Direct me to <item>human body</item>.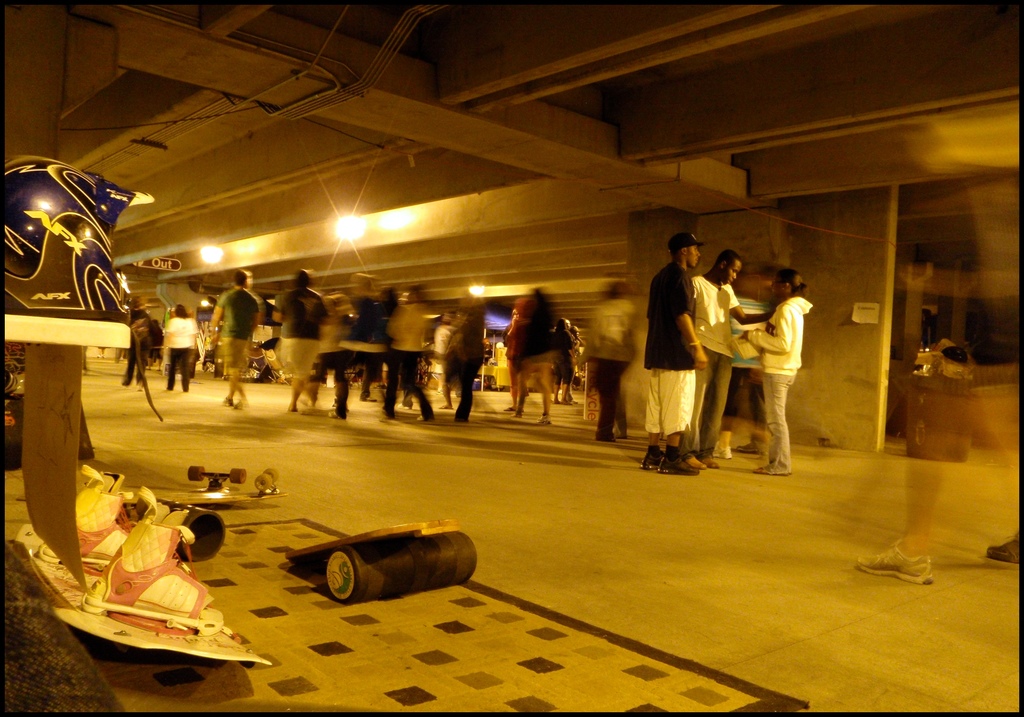
Direction: <box>553,330,579,405</box>.
